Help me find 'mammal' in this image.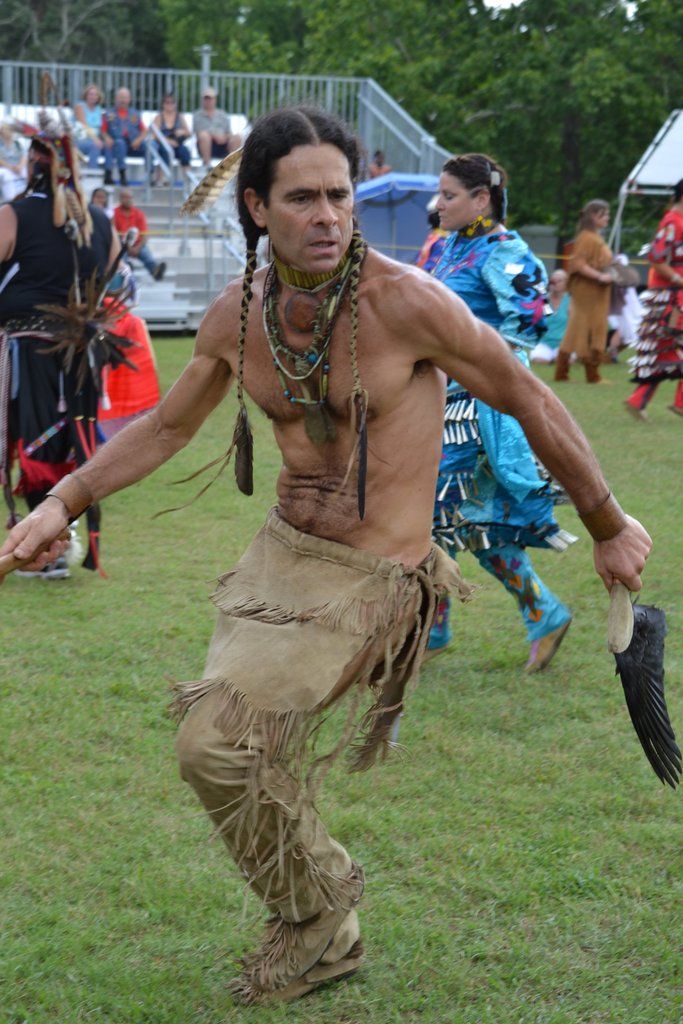
Found it: pyautogui.locateOnScreen(107, 188, 167, 285).
